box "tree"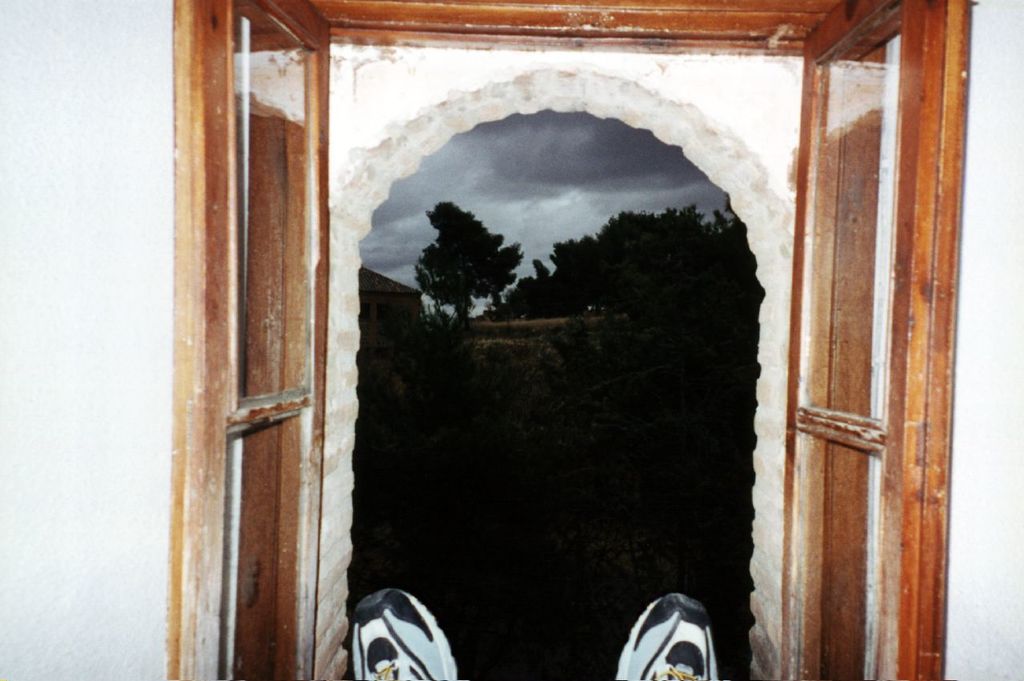
box(406, 179, 530, 353)
